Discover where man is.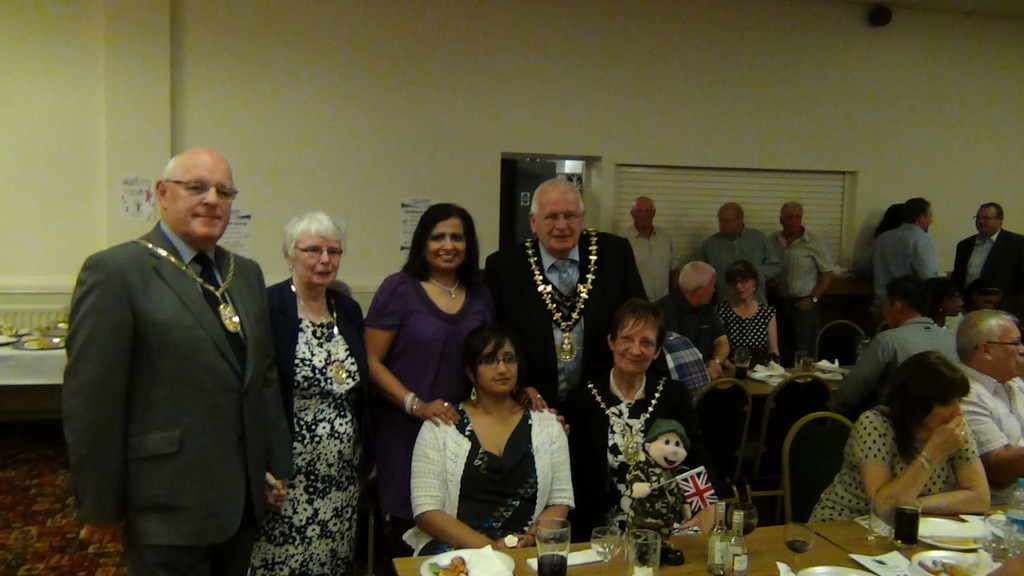
Discovered at [left=832, top=274, right=954, bottom=422].
